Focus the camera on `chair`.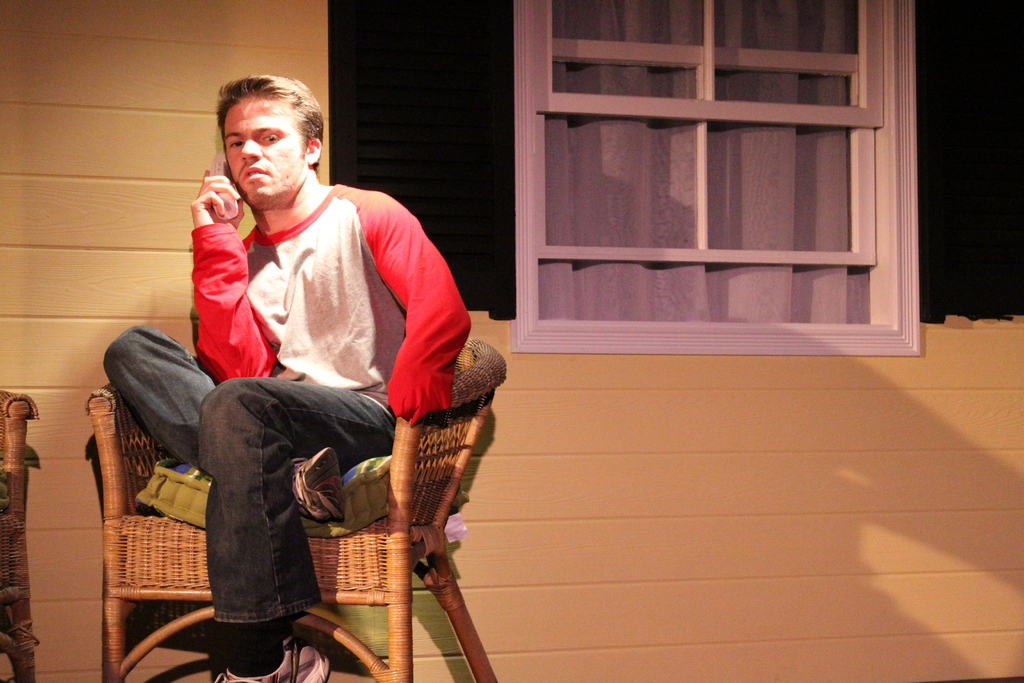
Focus region: 0, 384, 40, 682.
